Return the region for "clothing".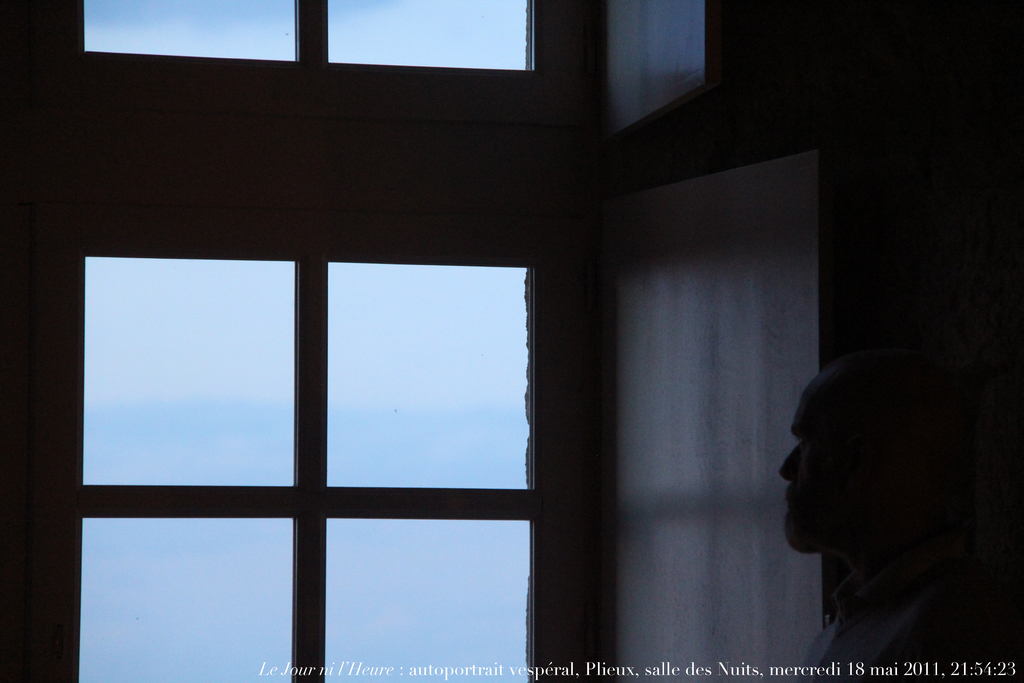
[x1=793, y1=566, x2=1023, y2=682].
